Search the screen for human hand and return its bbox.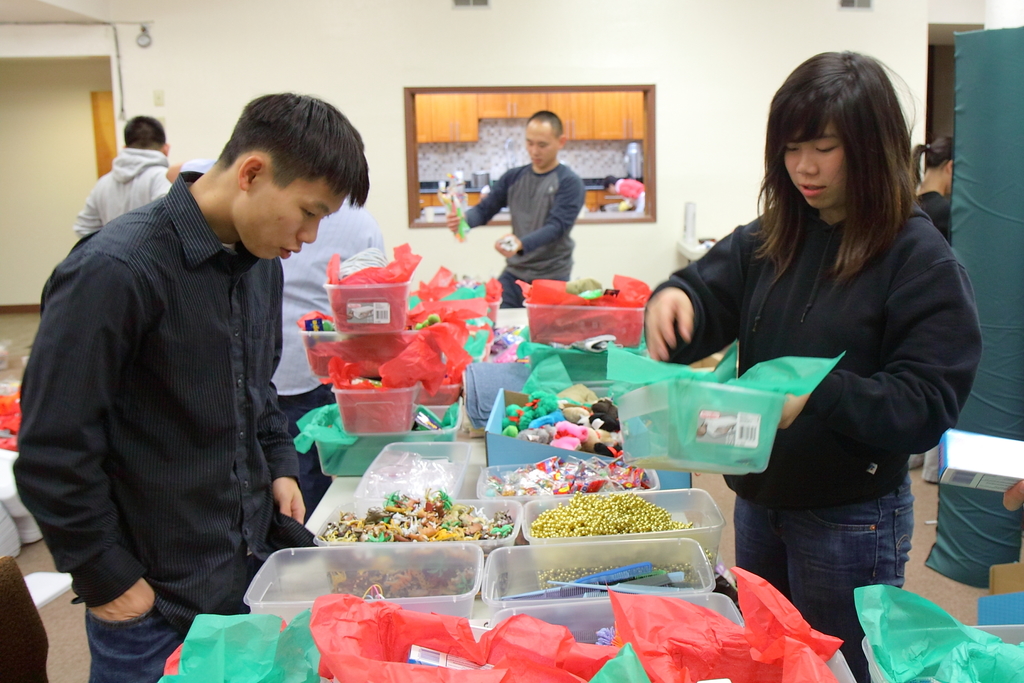
Found: l=649, t=266, r=717, b=358.
